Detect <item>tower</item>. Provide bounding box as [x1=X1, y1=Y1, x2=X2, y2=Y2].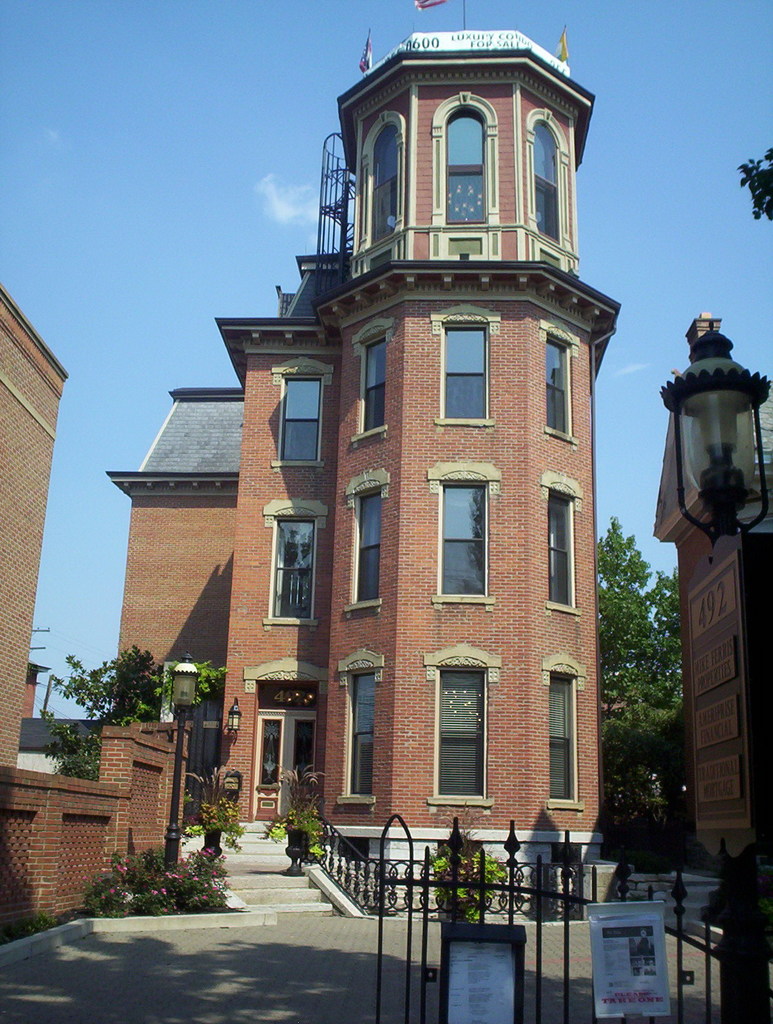
[x1=272, y1=0, x2=591, y2=802].
